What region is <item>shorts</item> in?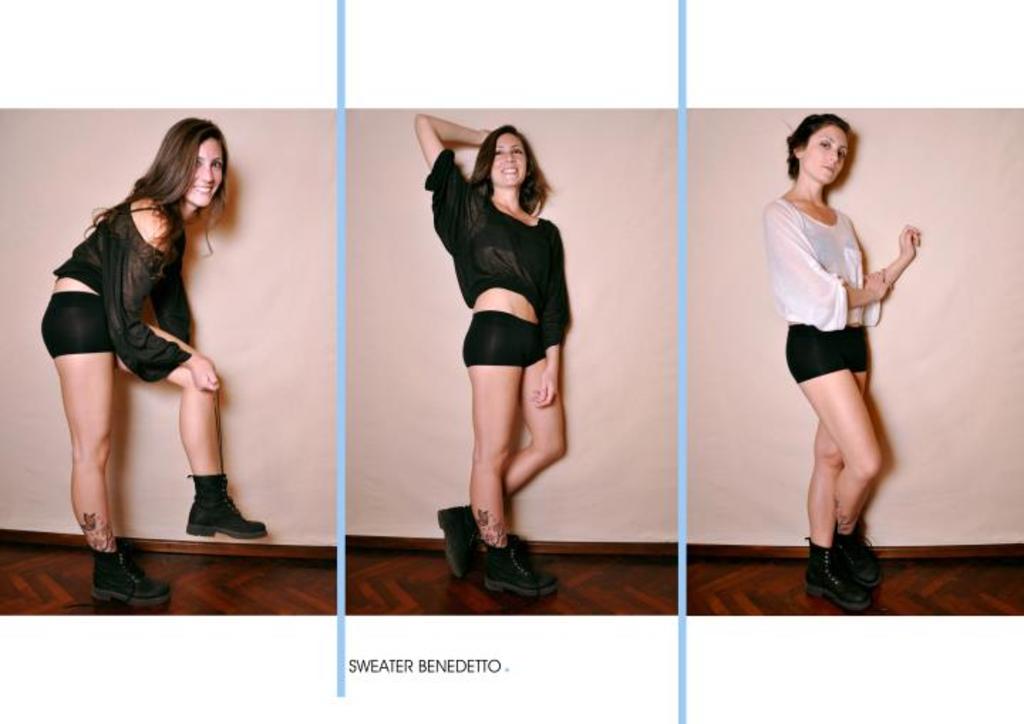
{"x1": 449, "y1": 306, "x2": 572, "y2": 357}.
